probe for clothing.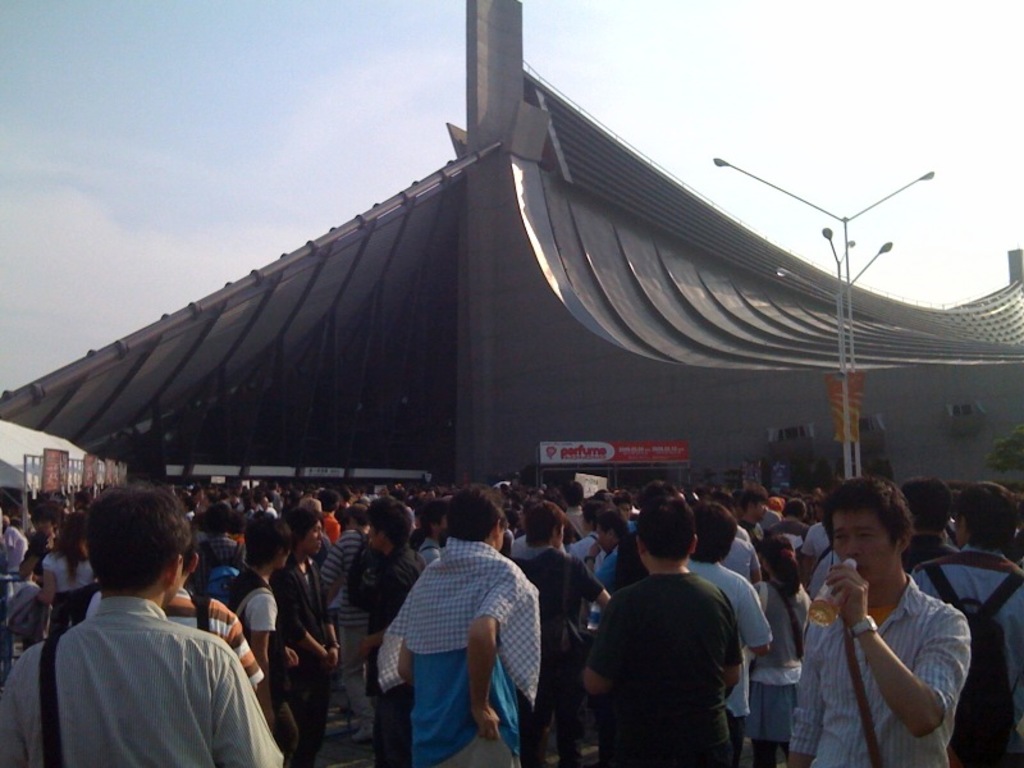
Probe result: locate(795, 581, 982, 767).
